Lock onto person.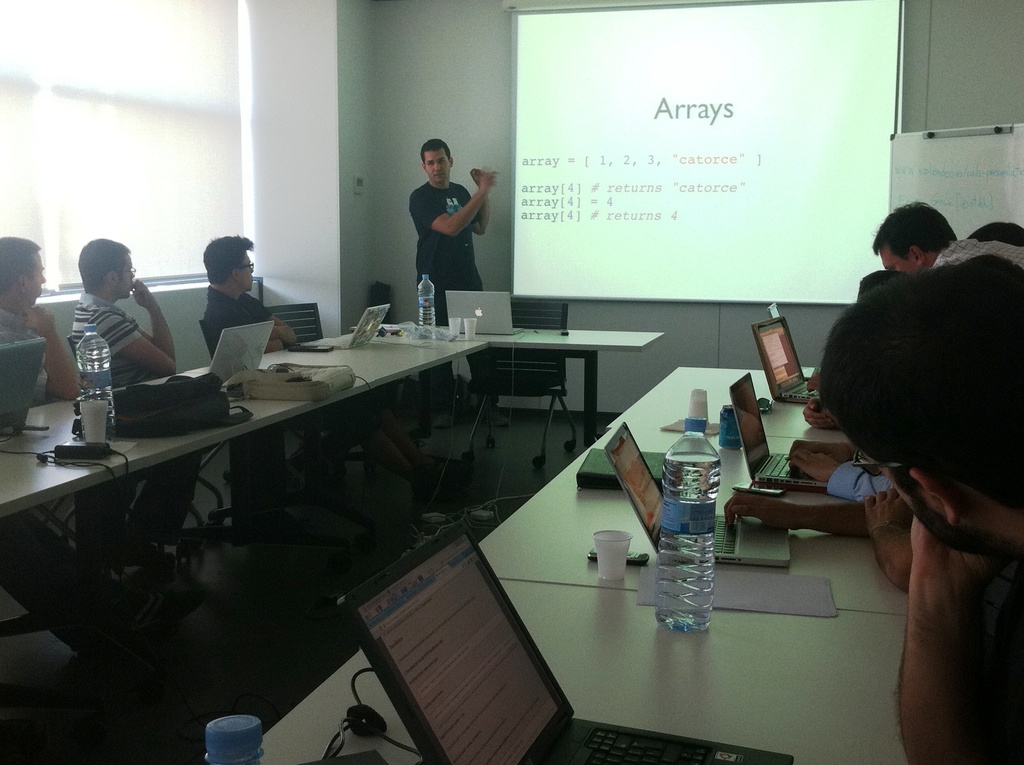
Locked: 396/140/489/323.
